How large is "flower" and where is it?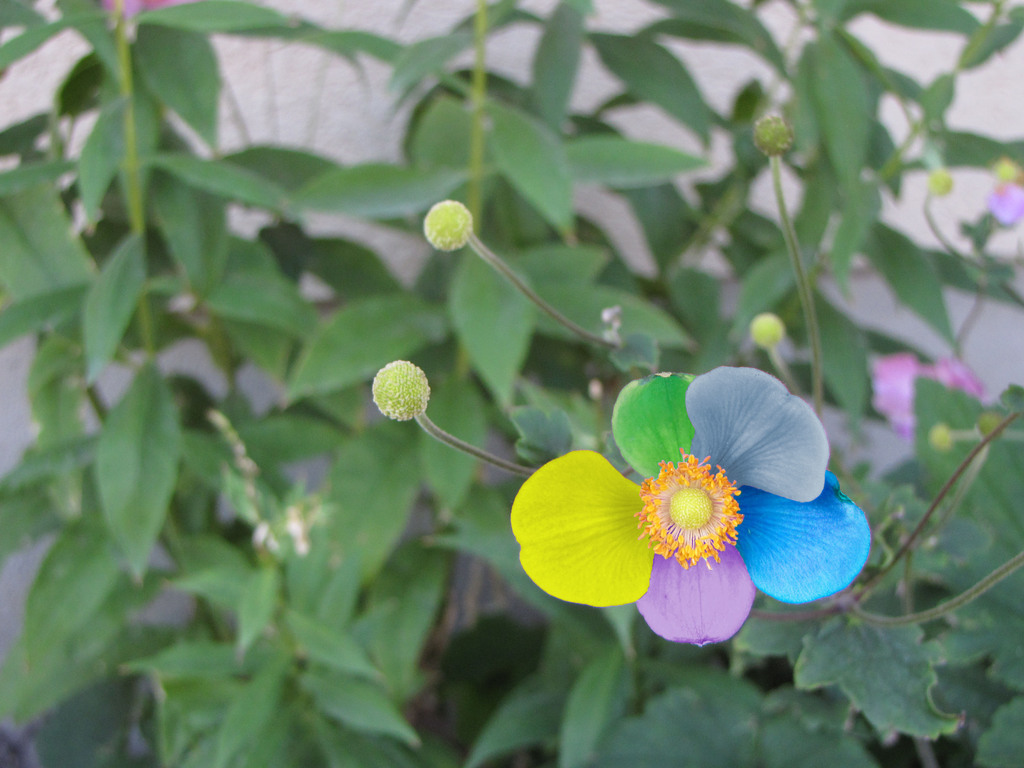
Bounding box: bbox=(989, 177, 1023, 223).
